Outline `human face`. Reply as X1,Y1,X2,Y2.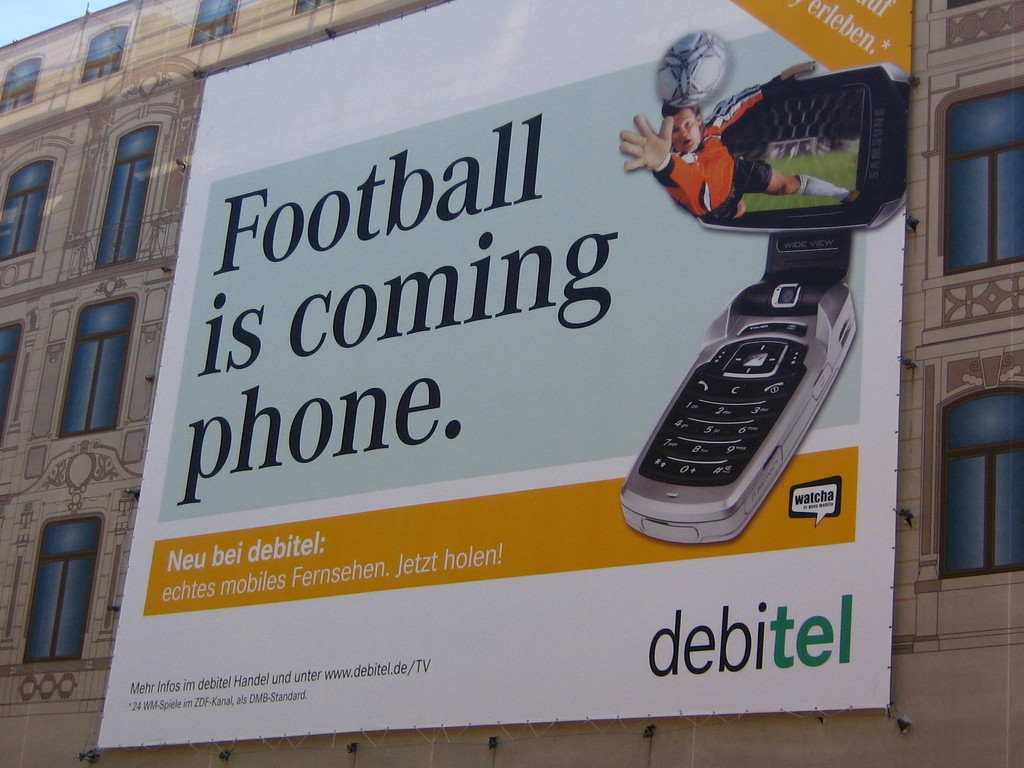
666,93,711,152.
